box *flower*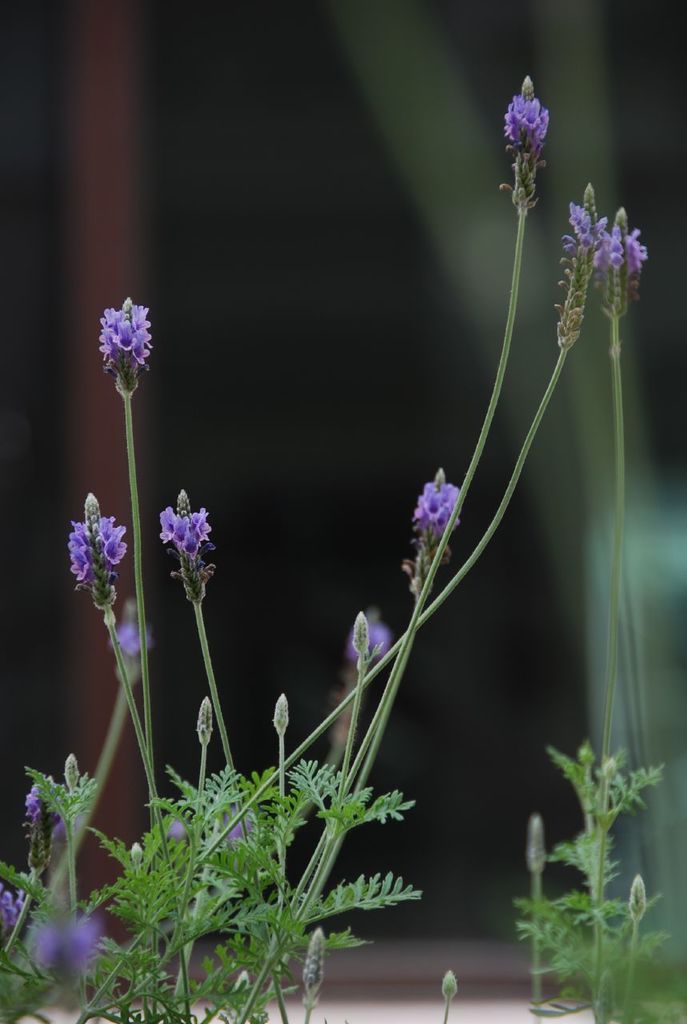
box=[503, 97, 547, 146]
